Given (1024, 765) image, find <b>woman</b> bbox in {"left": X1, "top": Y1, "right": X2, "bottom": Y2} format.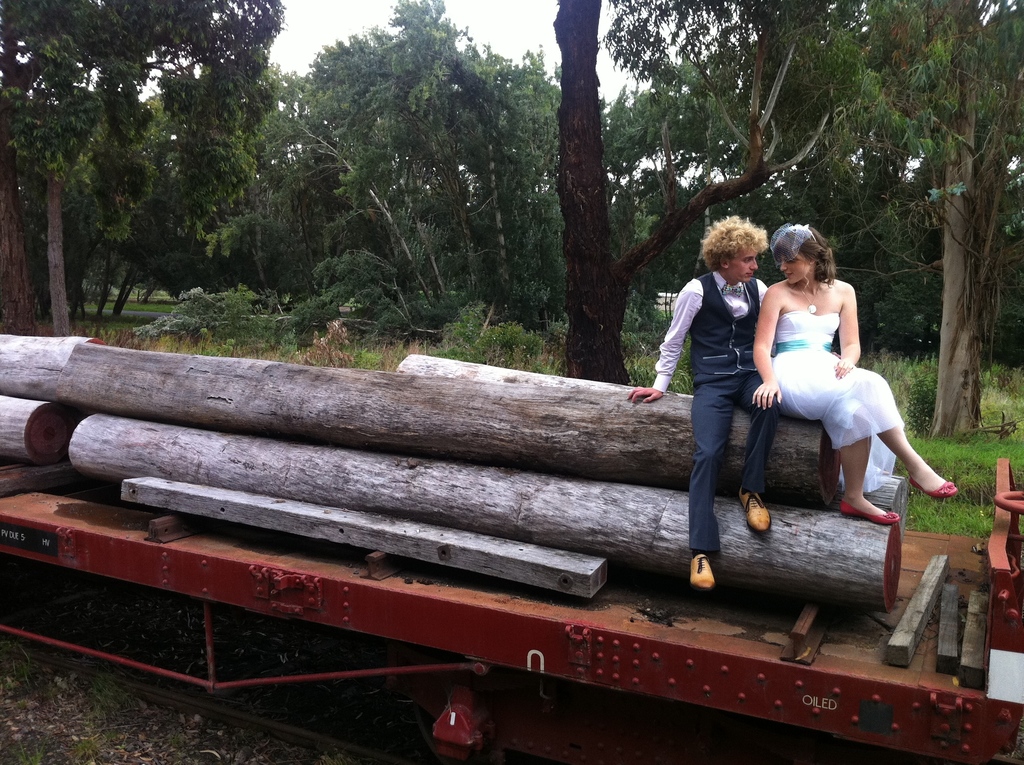
{"left": 733, "top": 225, "right": 930, "bottom": 588}.
